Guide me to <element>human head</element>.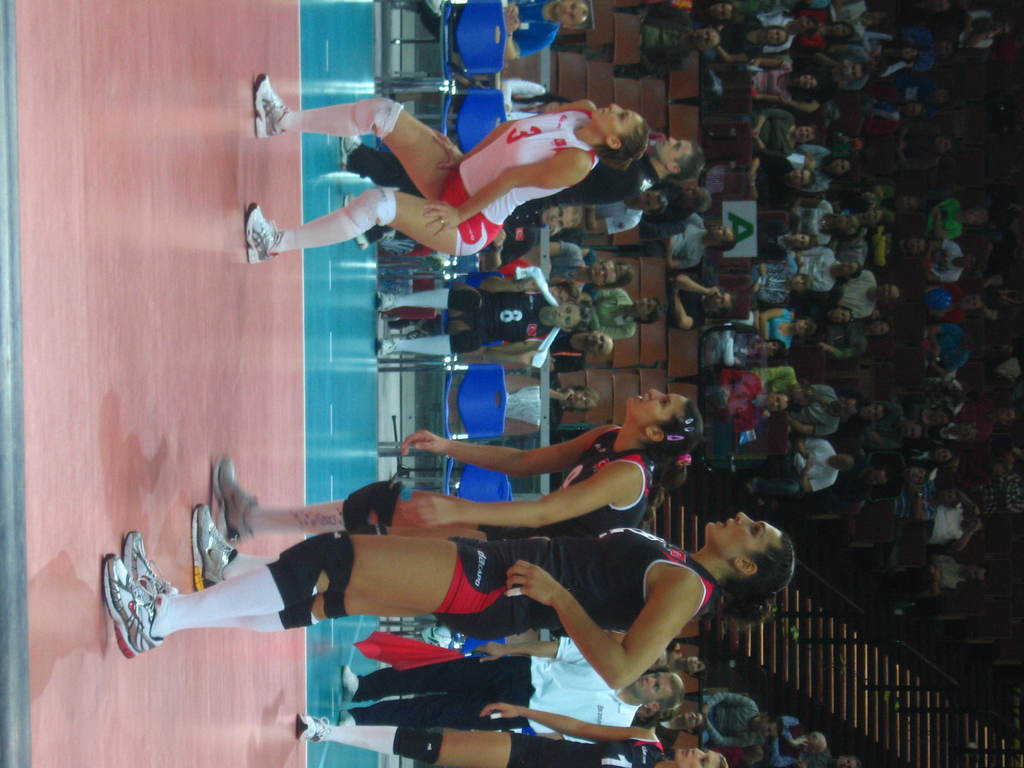
Guidance: (x1=705, y1=291, x2=739, y2=318).
